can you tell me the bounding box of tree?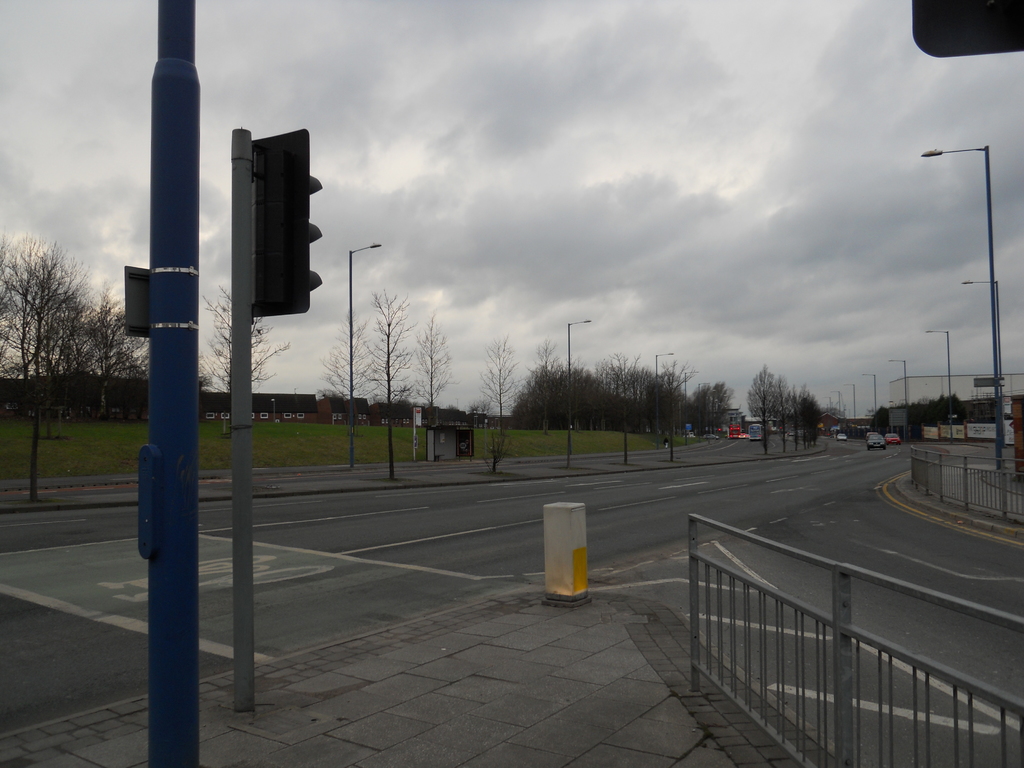
474 326 520 472.
